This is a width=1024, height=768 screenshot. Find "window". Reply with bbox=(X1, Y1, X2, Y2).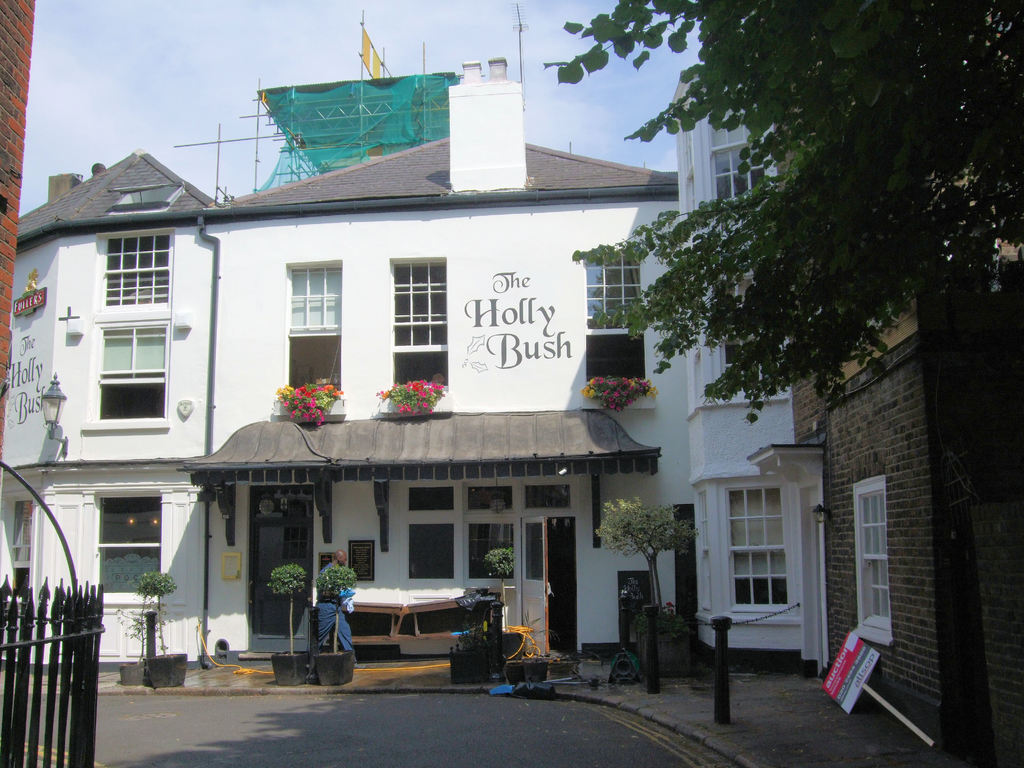
bbox=(4, 500, 35, 588).
